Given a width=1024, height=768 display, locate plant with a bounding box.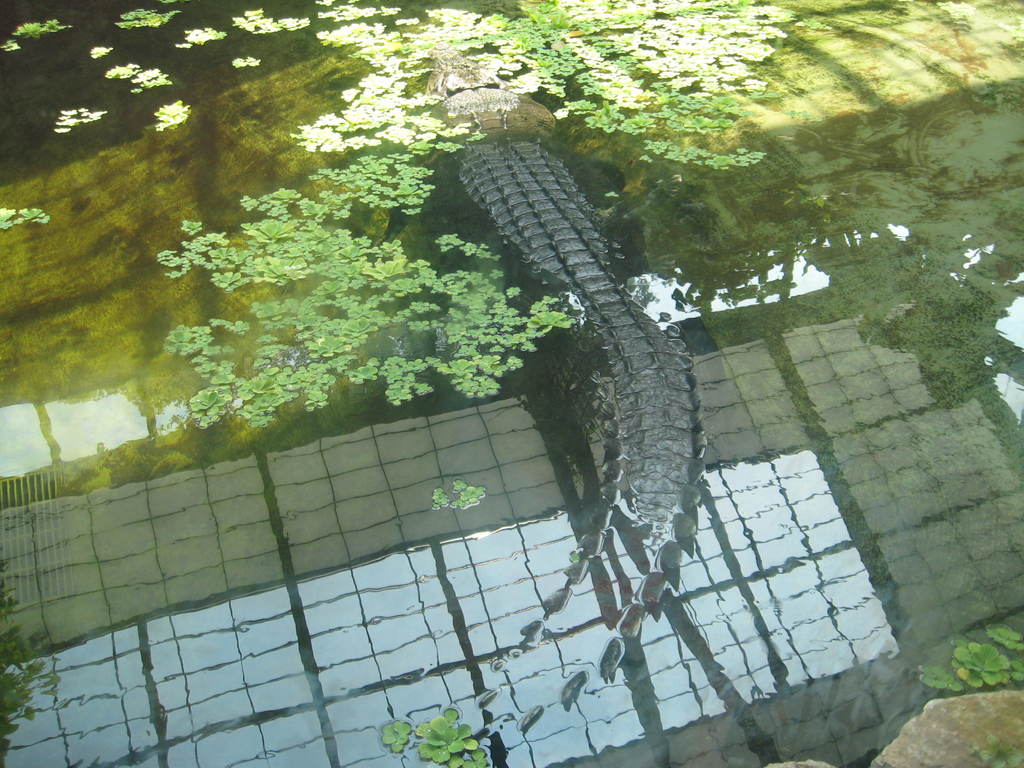
Located: 794, 13, 828, 28.
